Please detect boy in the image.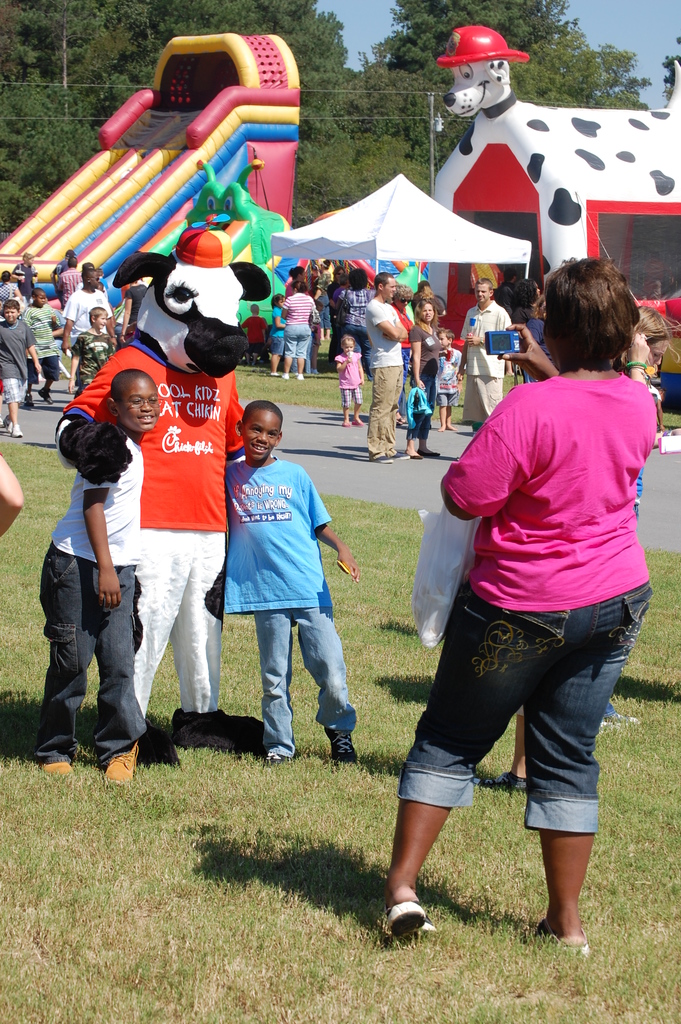
detection(224, 392, 361, 765).
